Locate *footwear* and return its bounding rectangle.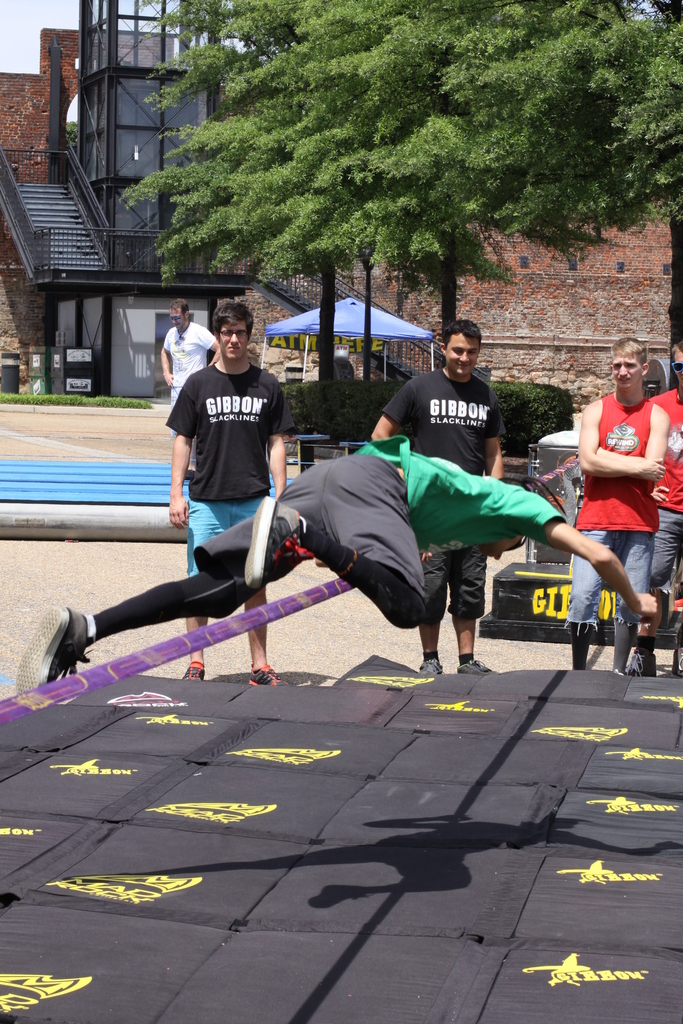
620,648,657,676.
